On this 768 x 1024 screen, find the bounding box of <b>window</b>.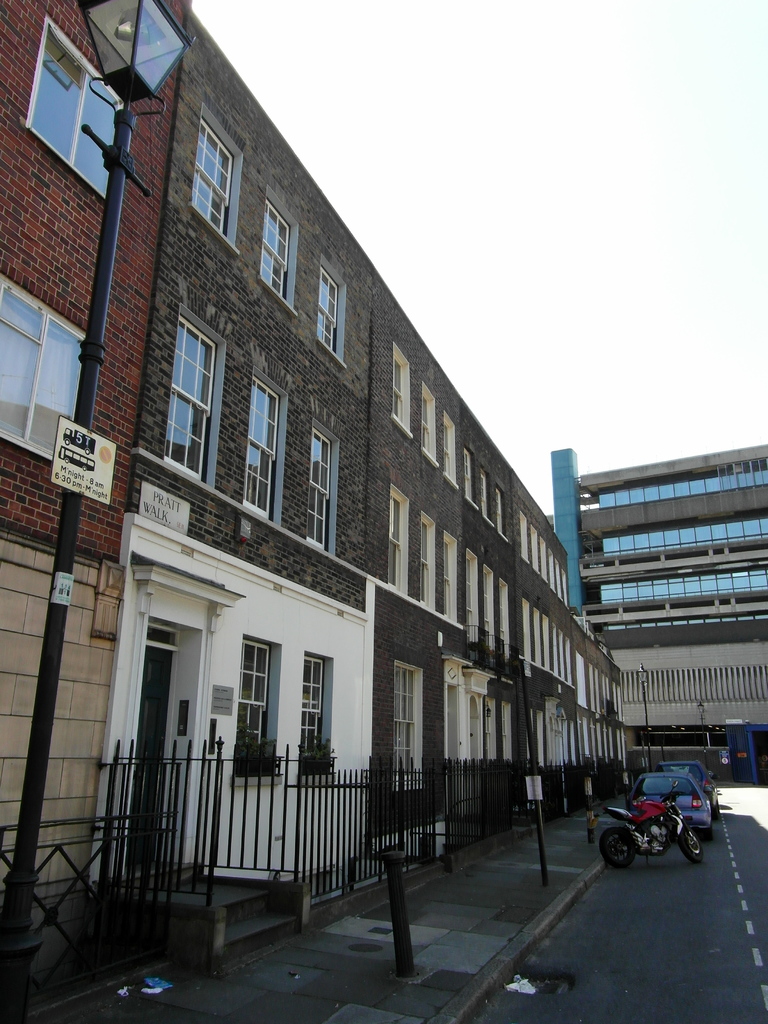
Bounding box: [300,424,333,550].
